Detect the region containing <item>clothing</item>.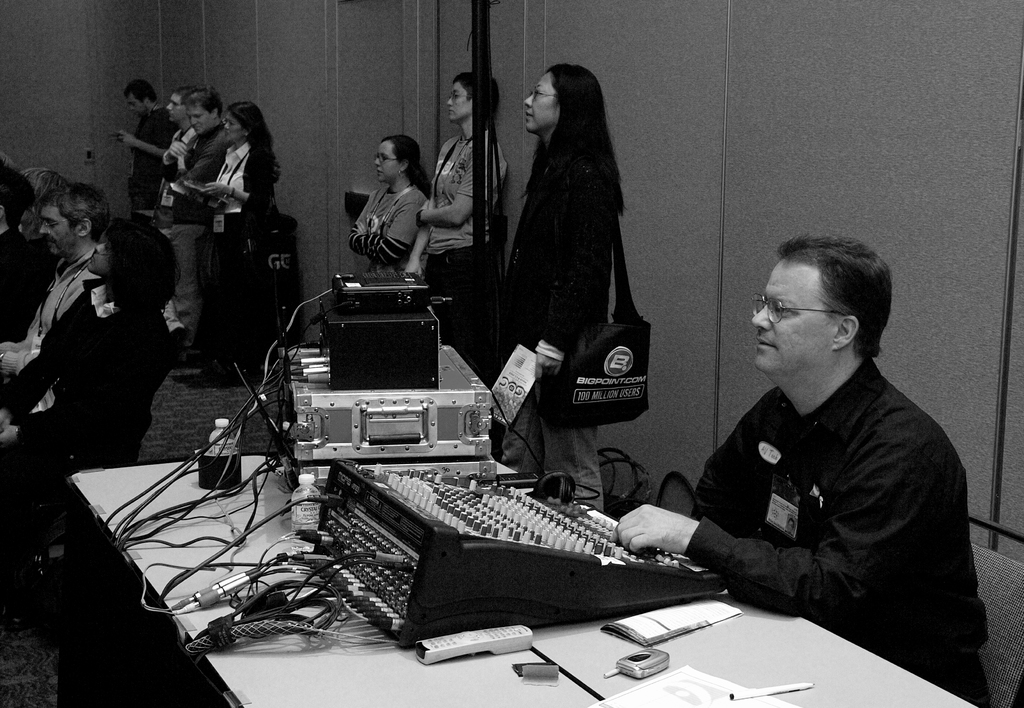
<region>346, 177, 429, 273</region>.
